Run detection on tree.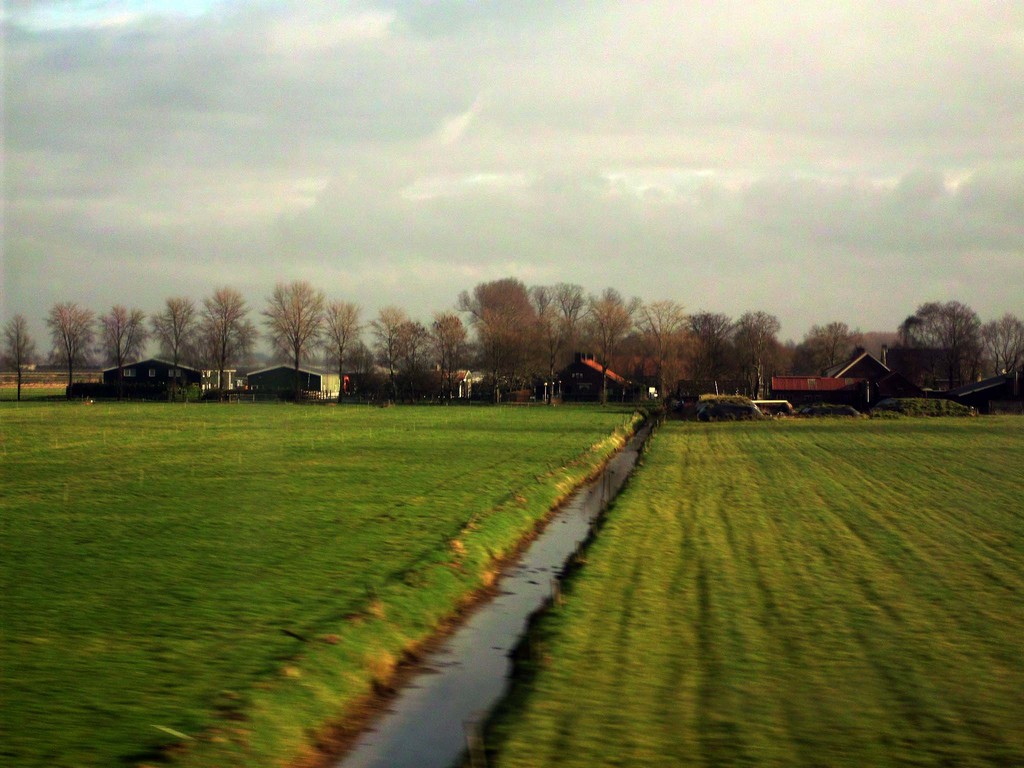
Result: x1=142 y1=292 x2=194 y2=387.
